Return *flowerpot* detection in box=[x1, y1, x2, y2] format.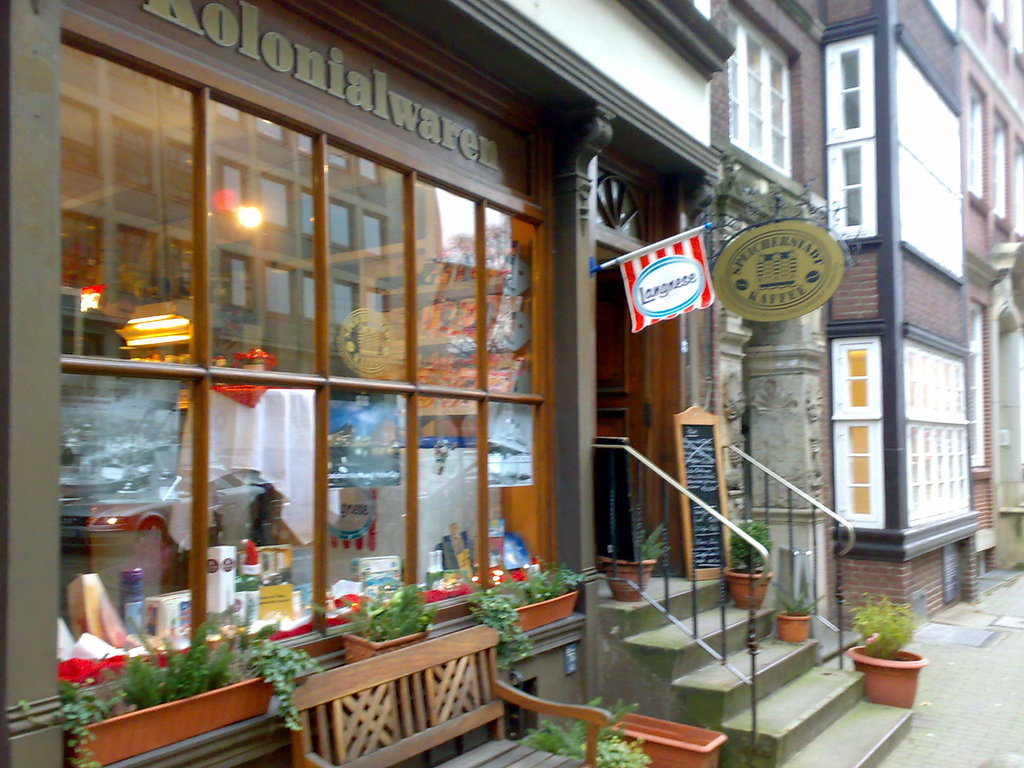
box=[342, 631, 432, 665].
